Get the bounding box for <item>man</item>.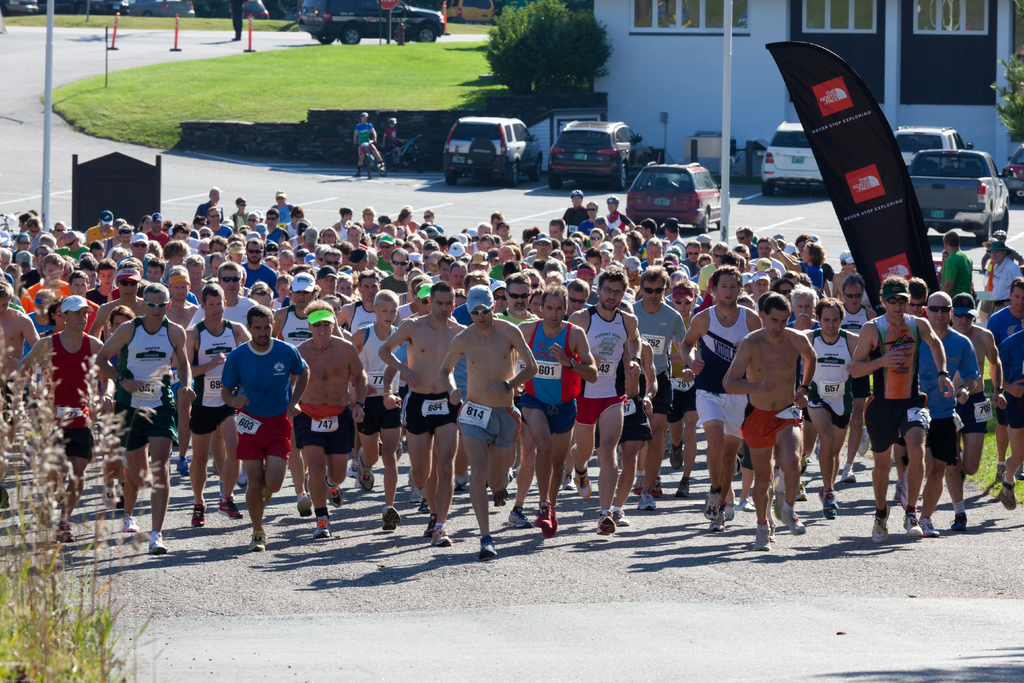
[746,240,787,278].
